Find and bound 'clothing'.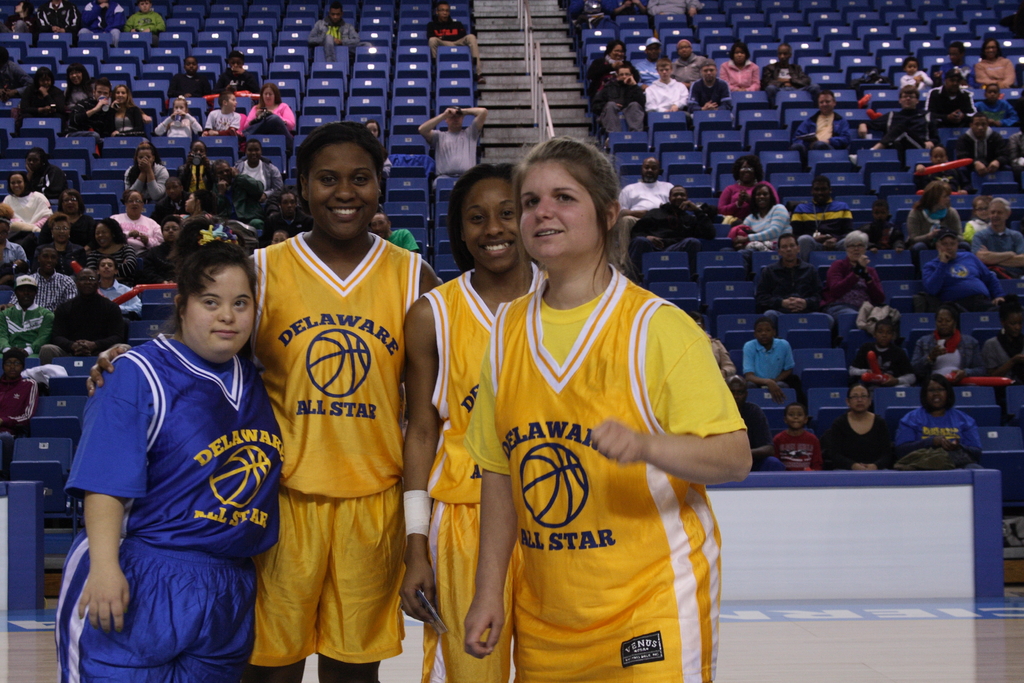
Bound: BBox(428, 15, 481, 73).
